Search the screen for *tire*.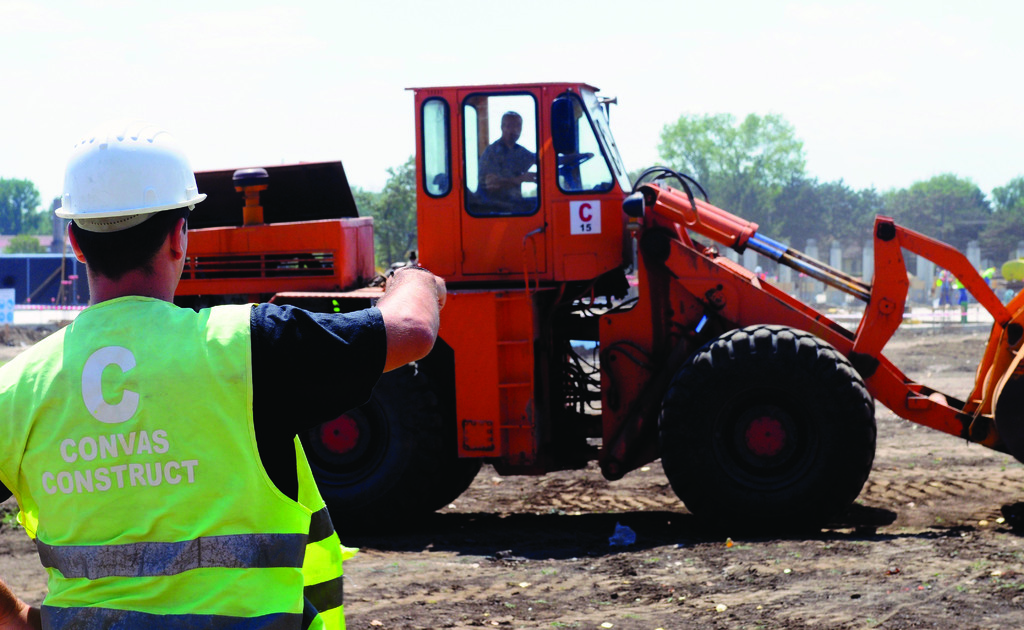
Found at bbox(318, 339, 486, 519).
